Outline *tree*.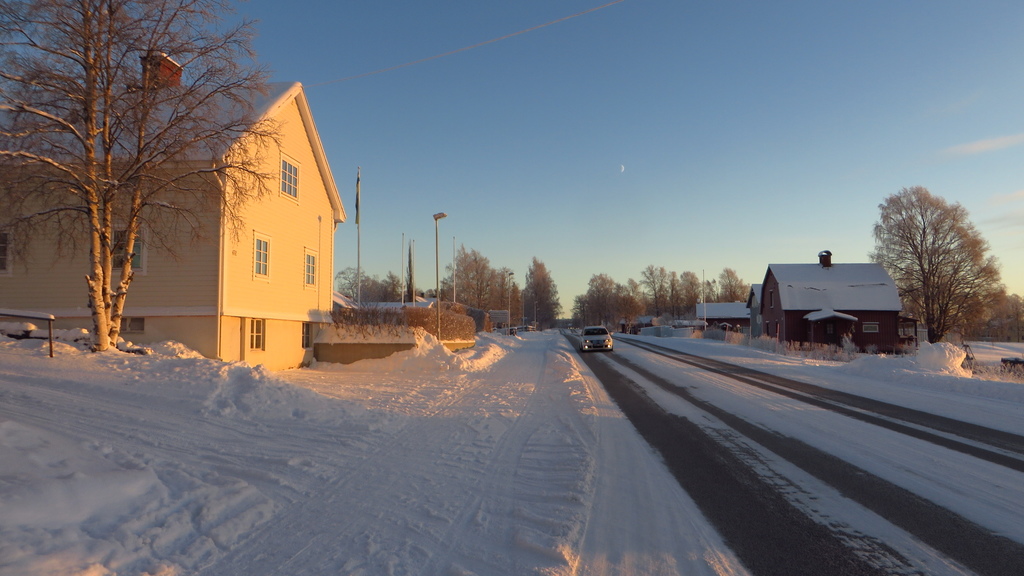
Outline: x1=522 y1=257 x2=563 y2=328.
